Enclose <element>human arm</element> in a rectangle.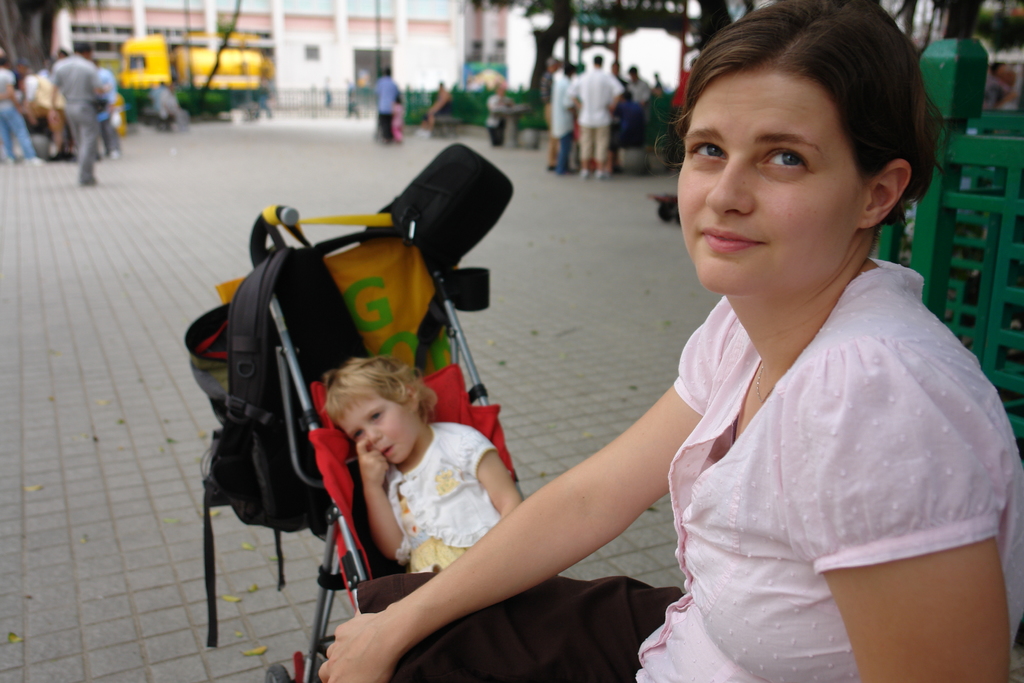
pyautogui.locateOnScreen(856, 340, 1023, 682).
